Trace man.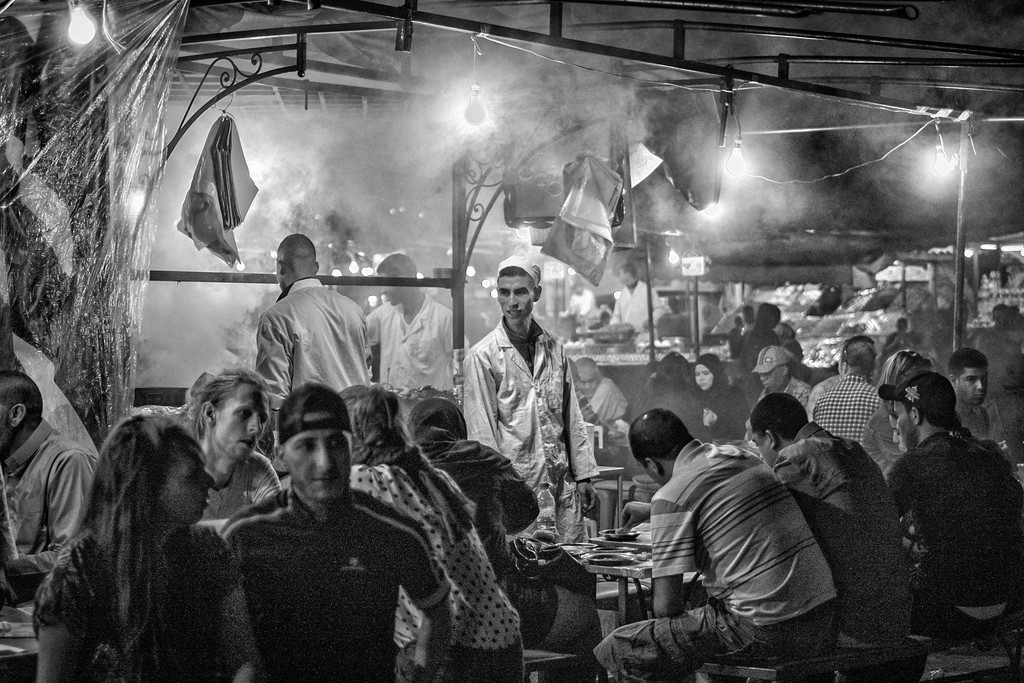
Traced to <box>740,345,811,441</box>.
